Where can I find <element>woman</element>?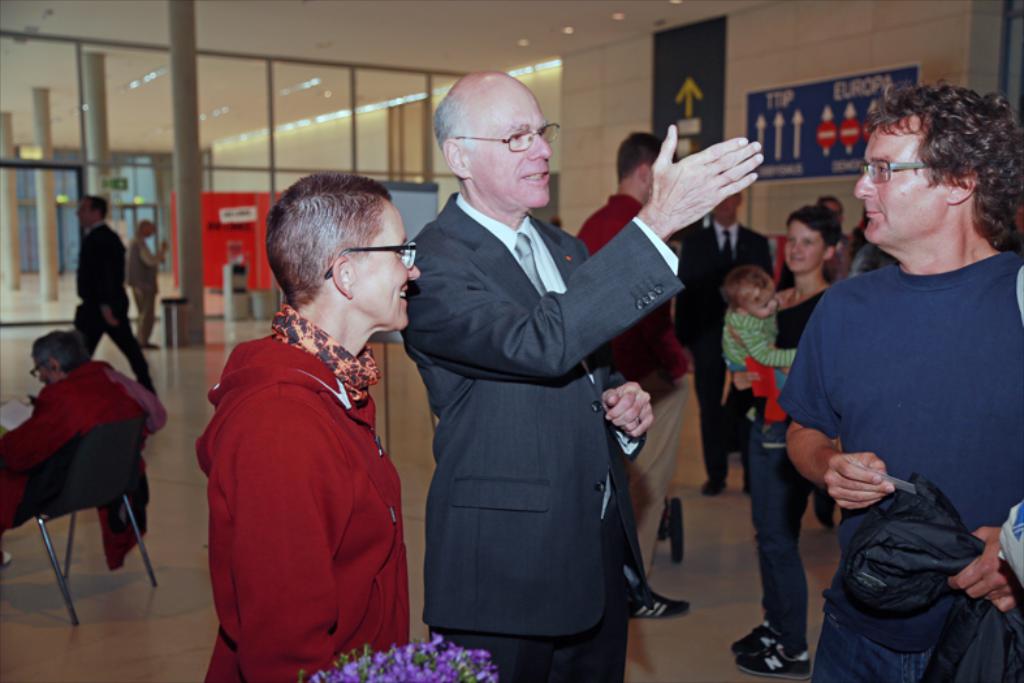
You can find it at x1=187 y1=169 x2=412 y2=682.
